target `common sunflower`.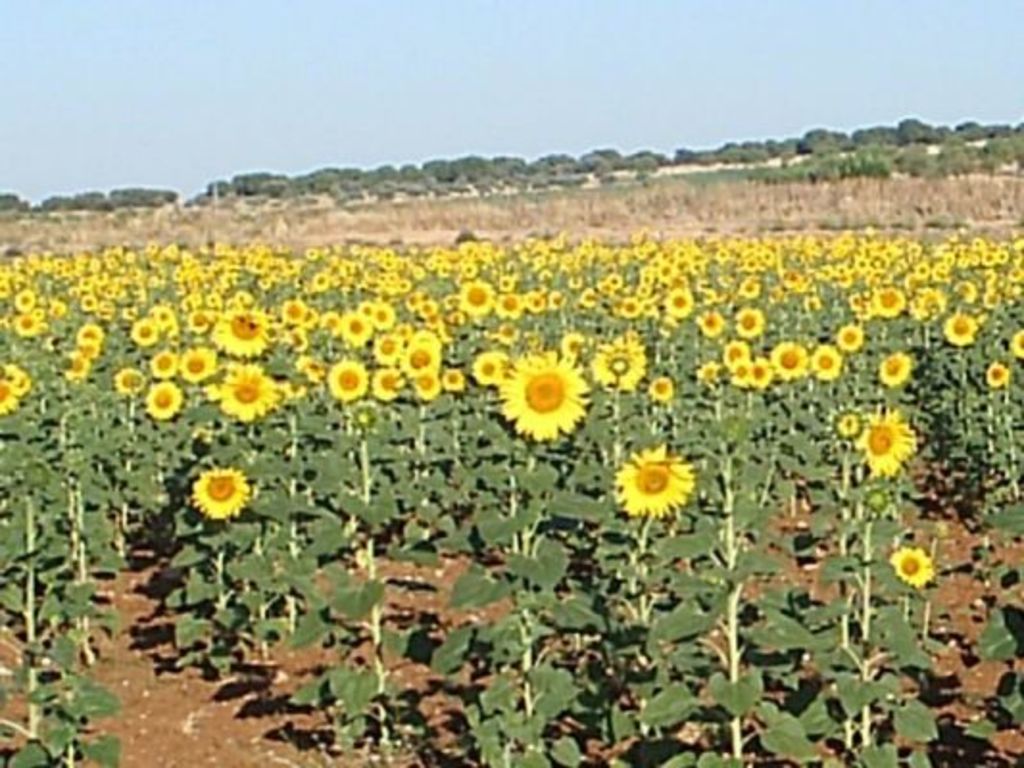
Target region: <box>213,367,267,422</box>.
